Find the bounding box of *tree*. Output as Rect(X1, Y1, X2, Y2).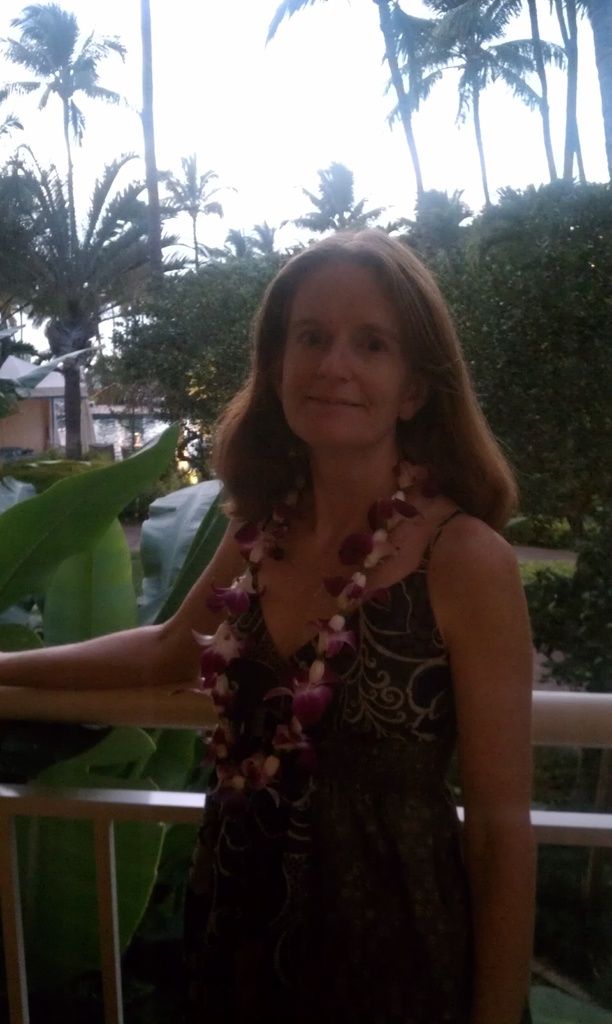
Rect(12, 0, 141, 373).
